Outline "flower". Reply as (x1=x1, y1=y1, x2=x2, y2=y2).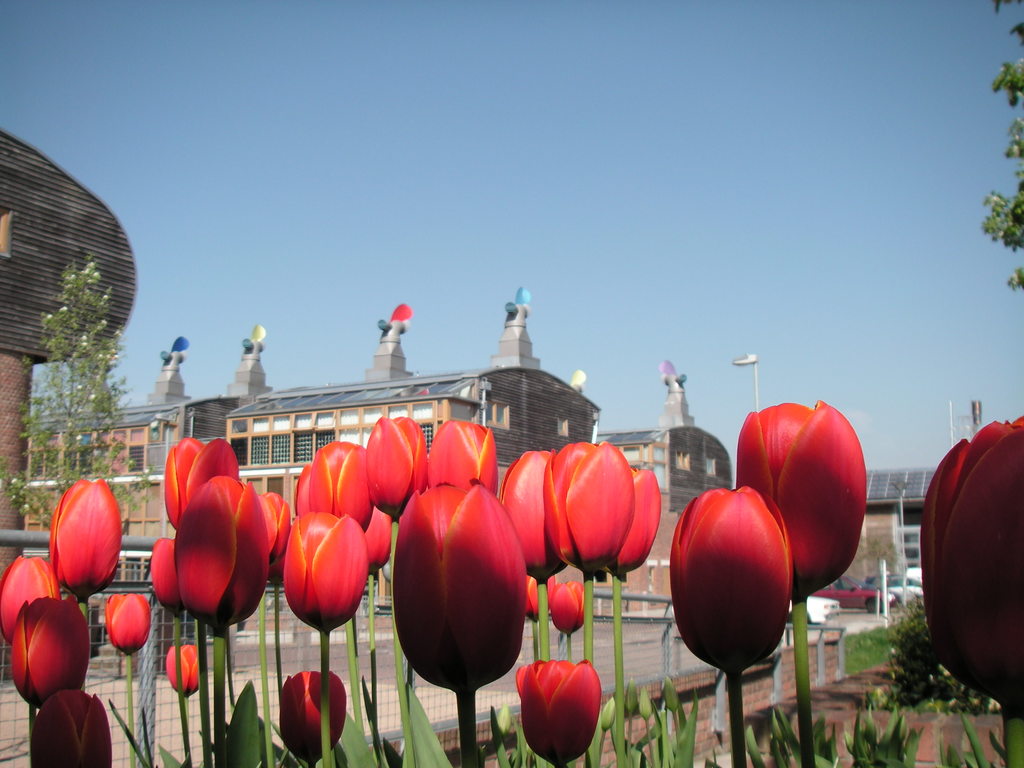
(x1=511, y1=662, x2=600, y2=762).
